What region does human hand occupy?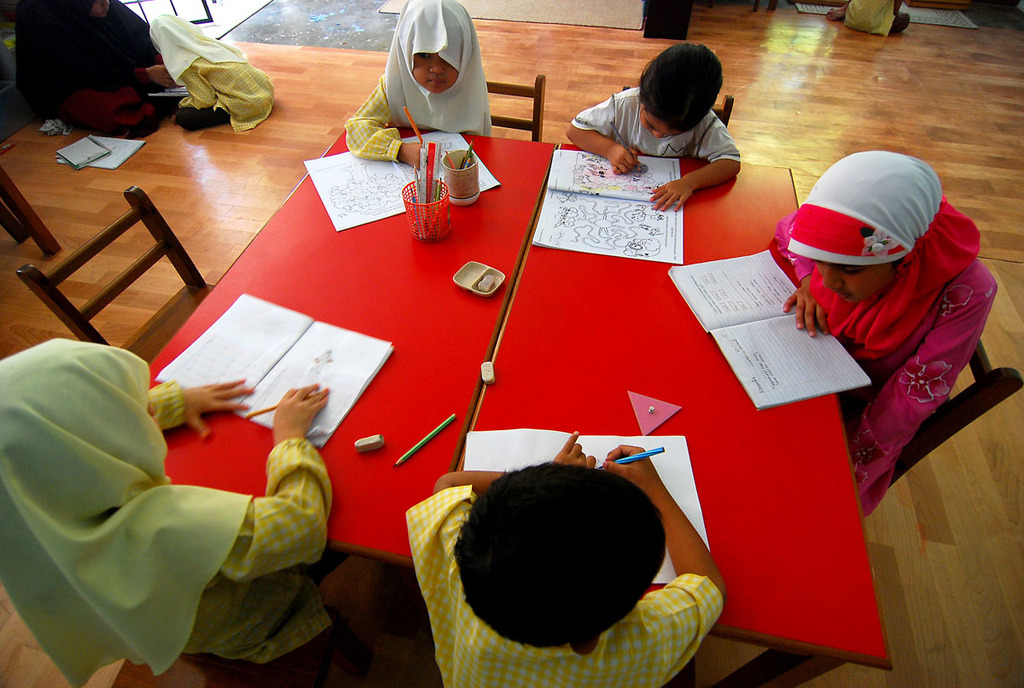
[x1=151, y1=377, x2=248, y2=437].
